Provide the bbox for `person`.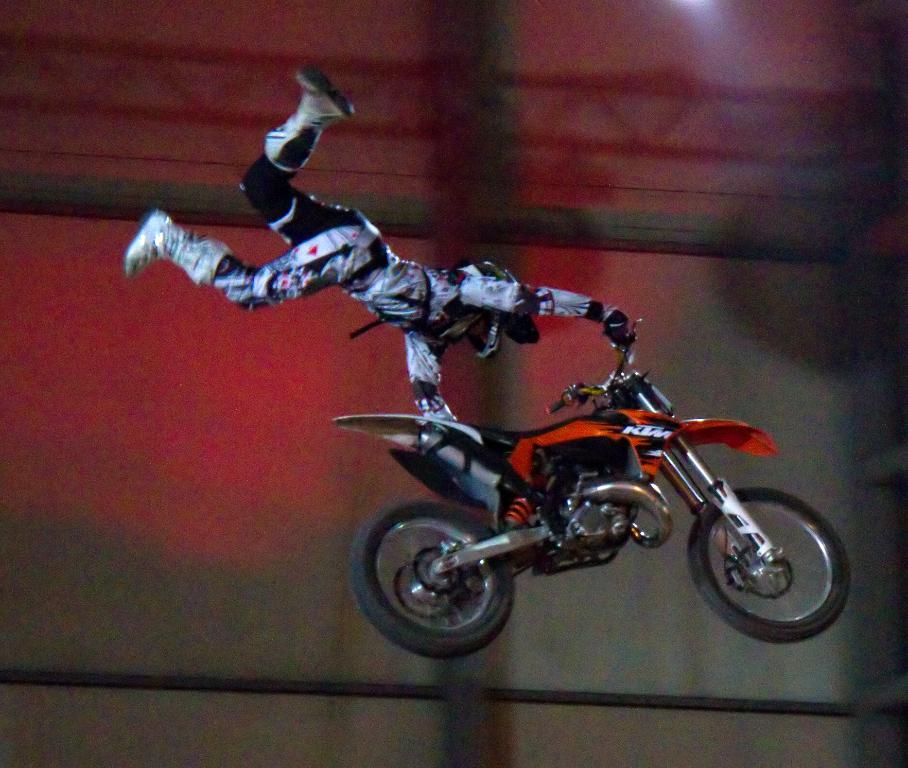
locate(151, 85, 608, 455).
